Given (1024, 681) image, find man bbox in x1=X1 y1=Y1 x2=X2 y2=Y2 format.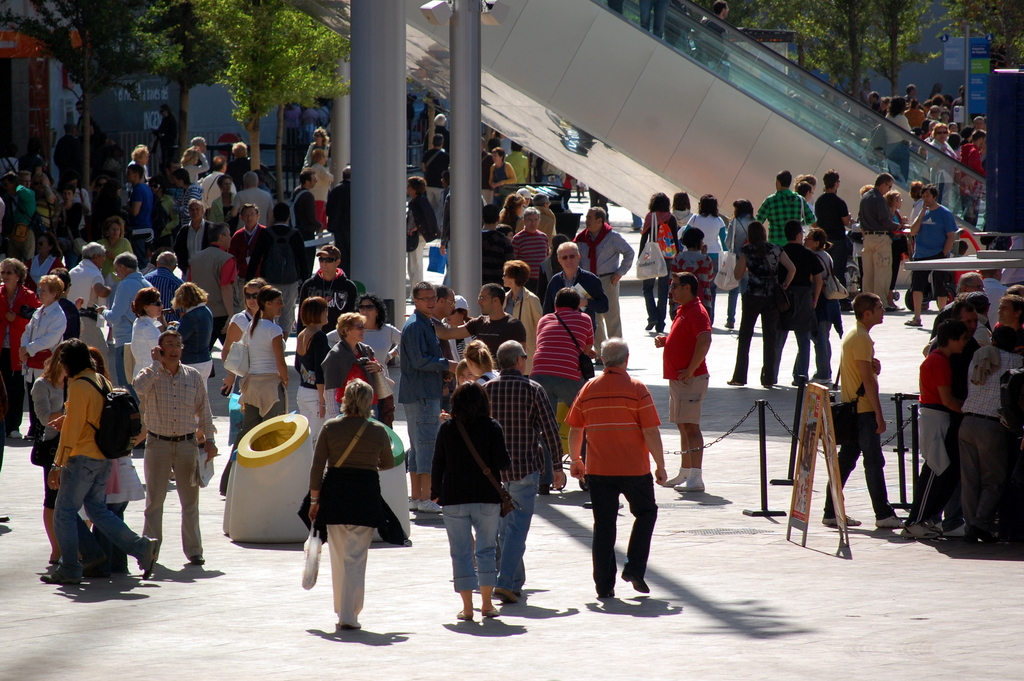
x1=527 y1=286 x2=597 y2=496.
